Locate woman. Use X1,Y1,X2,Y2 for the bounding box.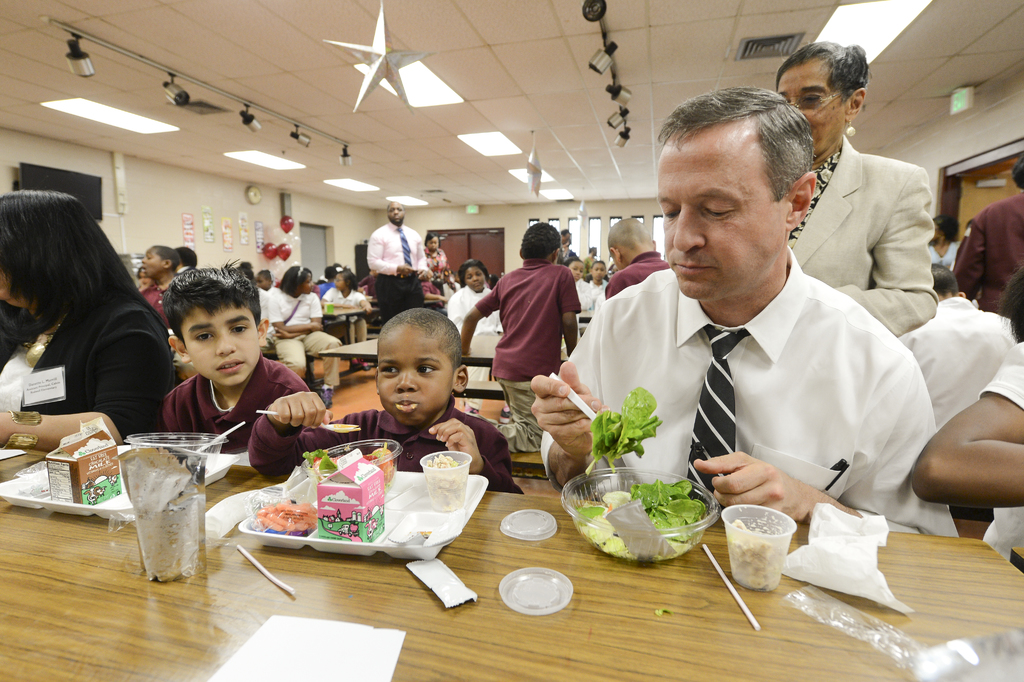
419,231,455,303.
